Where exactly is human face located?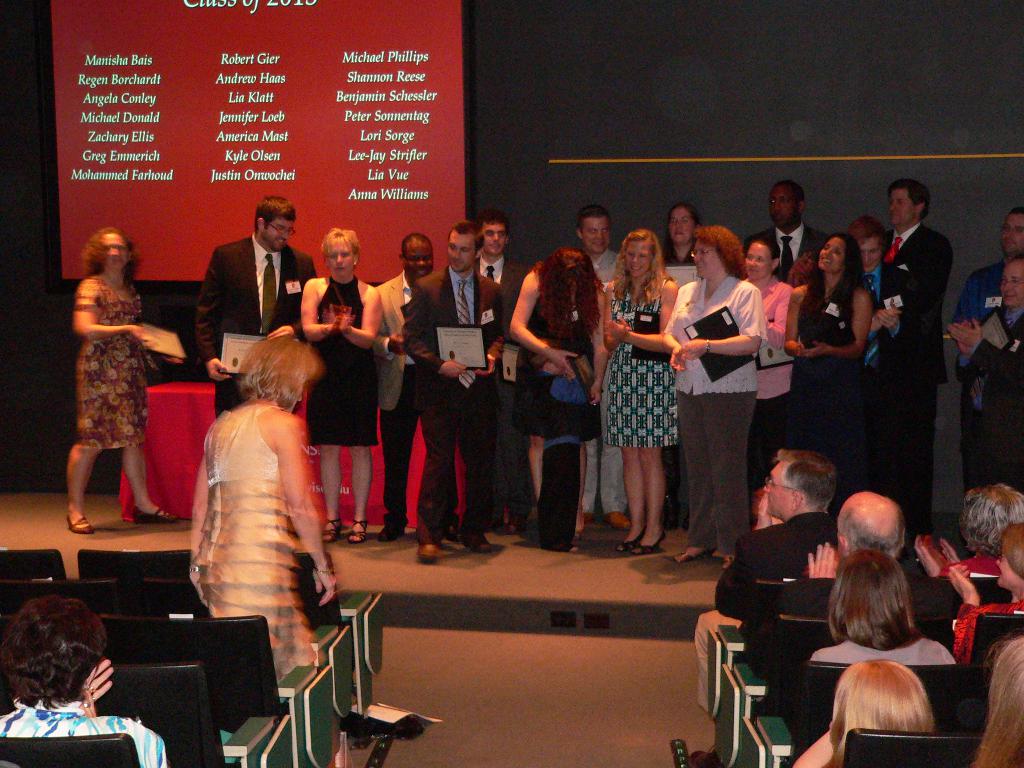
Its bounding box is {"left": 769, "top": 188, "right": 796, "bottom": 226}.
